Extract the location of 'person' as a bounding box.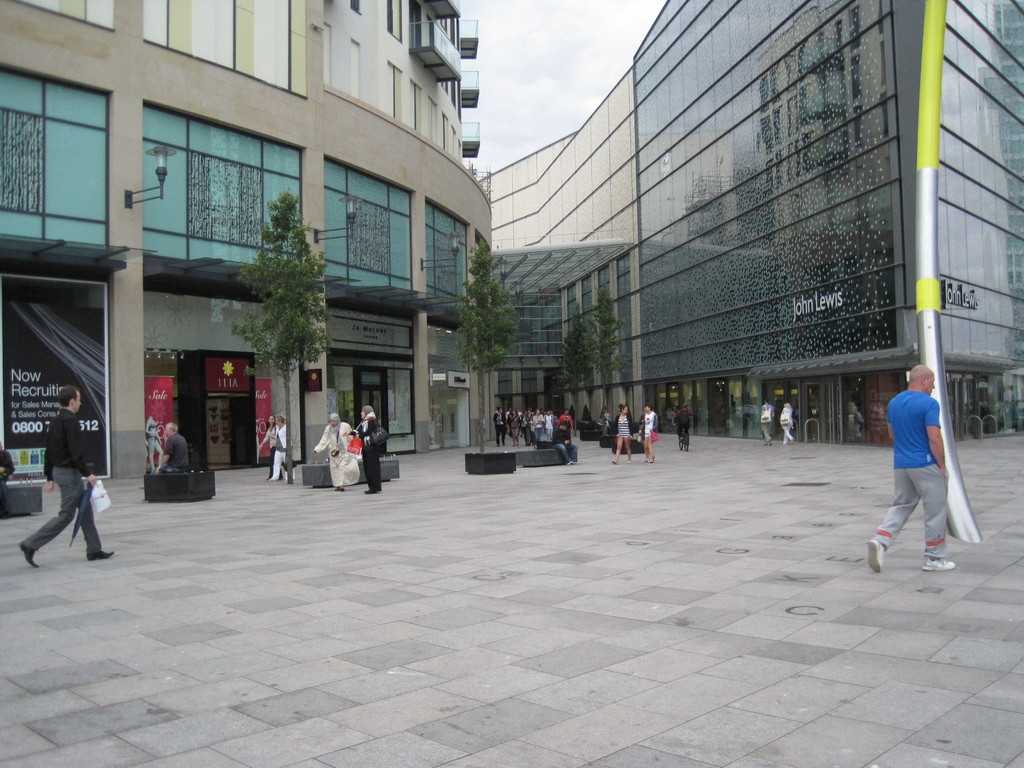
x1=273, y1=419, x2=296, y2=482.
